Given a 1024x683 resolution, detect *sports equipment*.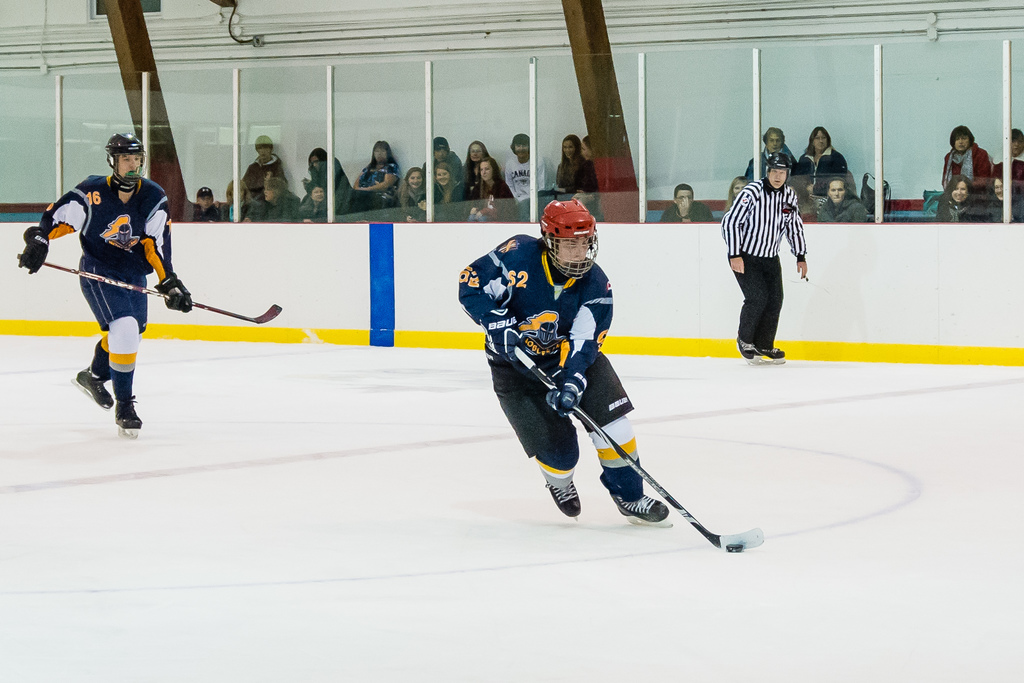
756 344 789 365.
